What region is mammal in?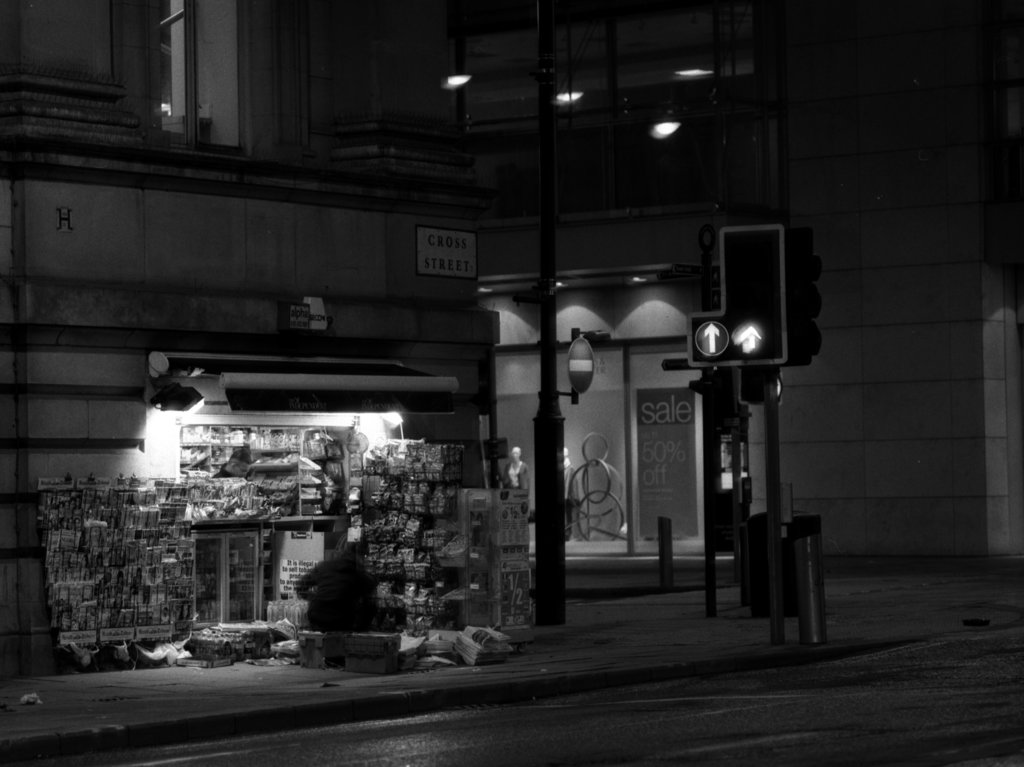
x1=294 y1=538 x2=392 y2=633.
